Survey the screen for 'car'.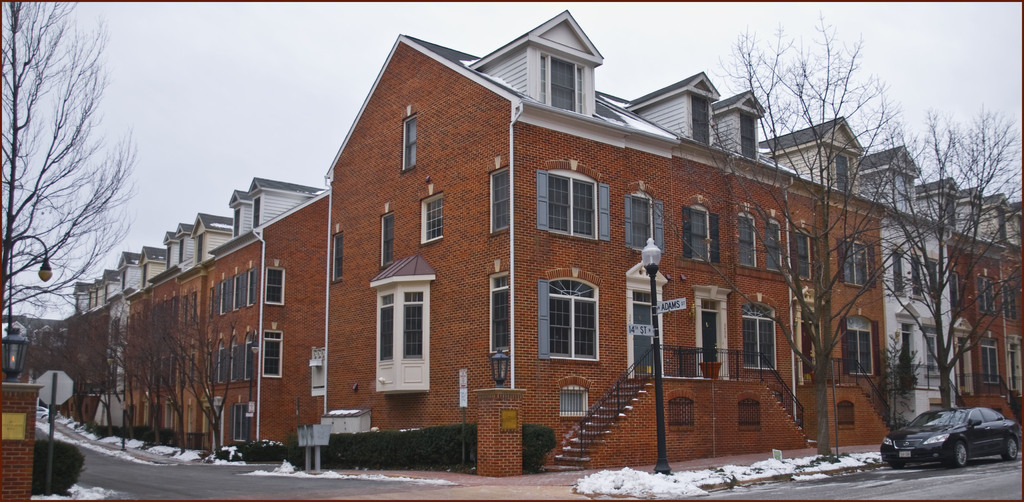
Survey found: <box>881,402,1023,467</box>.
